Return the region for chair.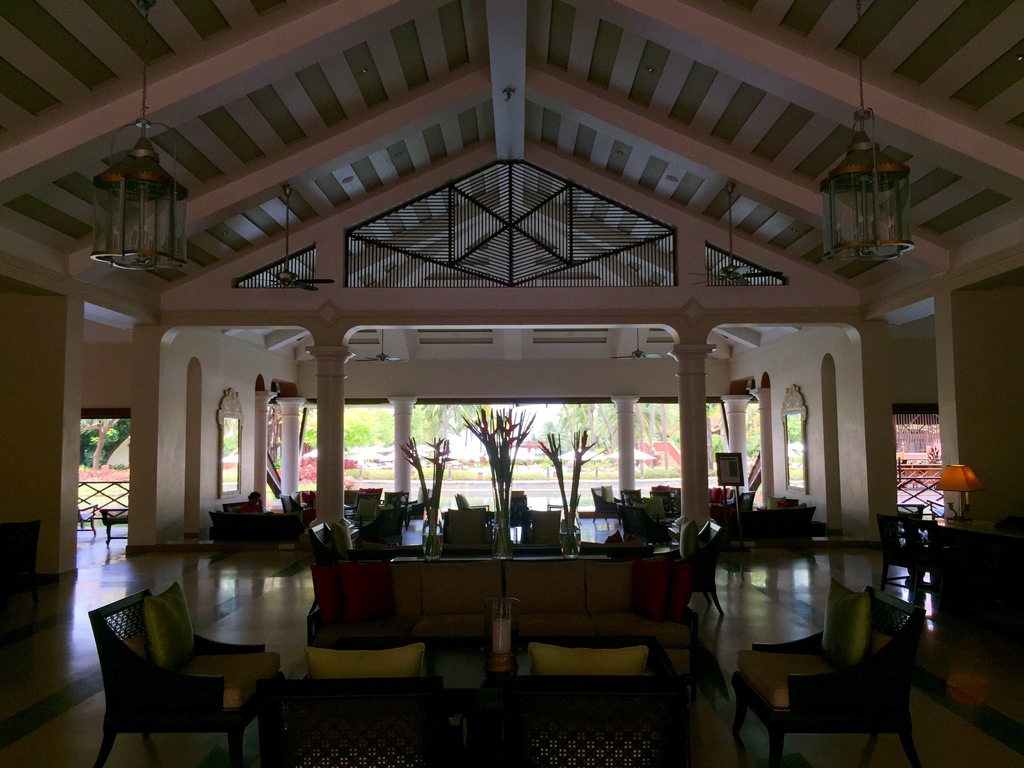
{"left": 877, "top": 517, "right": 935, "bottom": 594}.
